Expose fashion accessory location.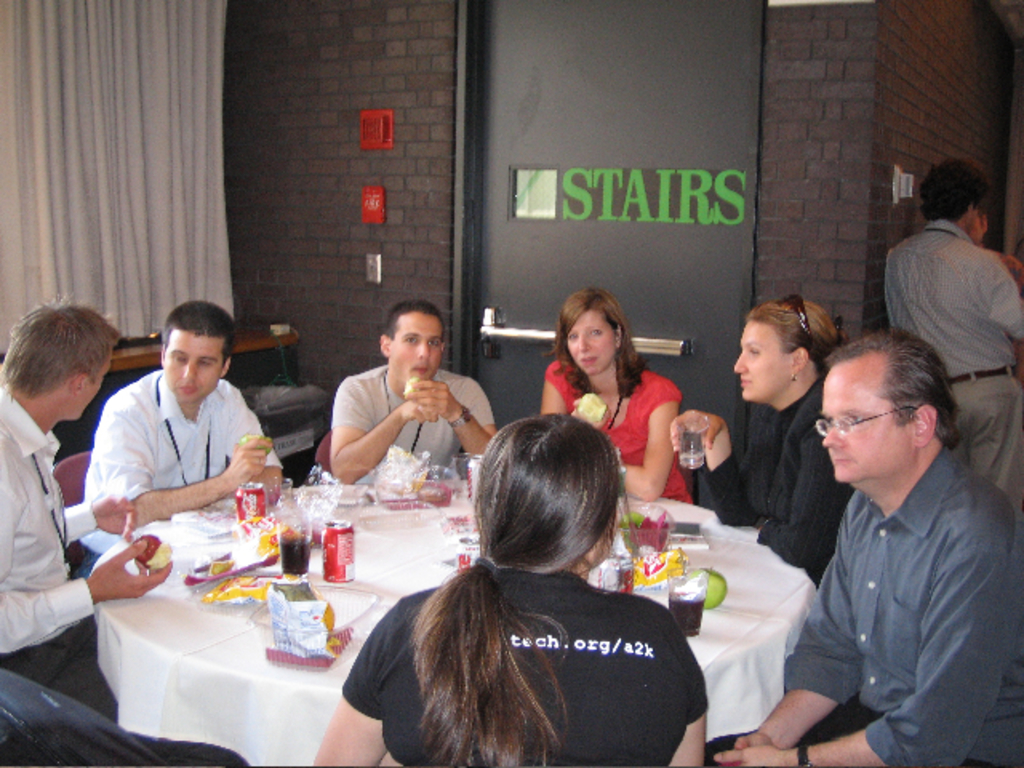
Exposed at box=[445, 406, 475, 429].
